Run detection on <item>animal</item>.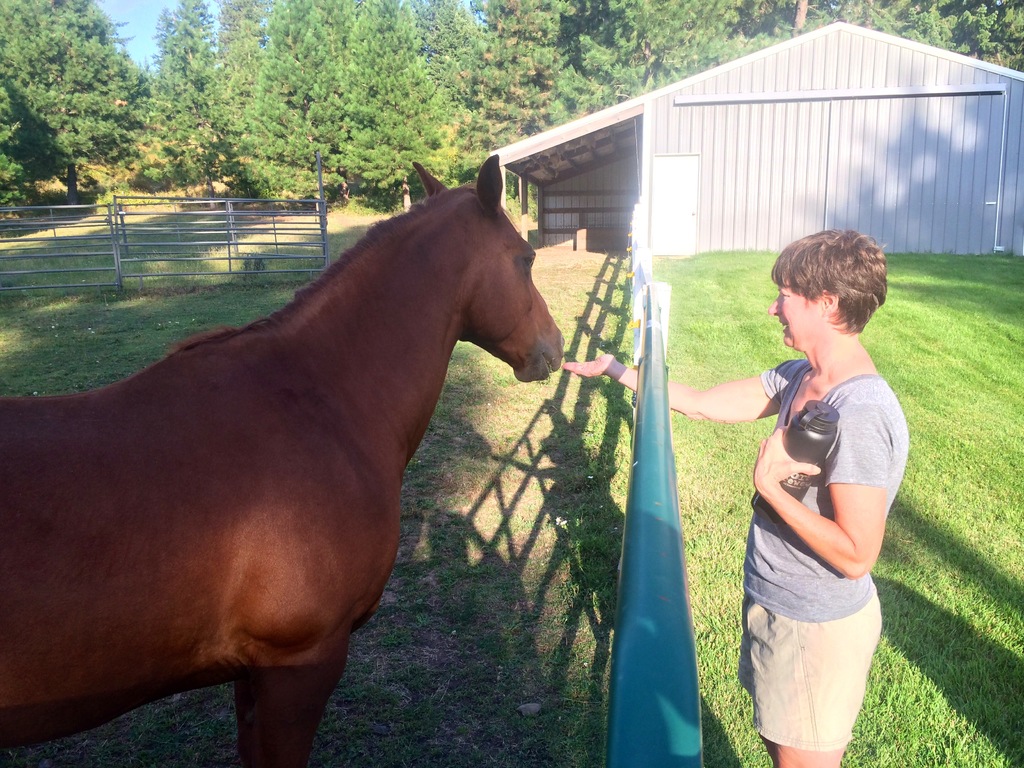
Result: detection(0, 155, 566, 766).
